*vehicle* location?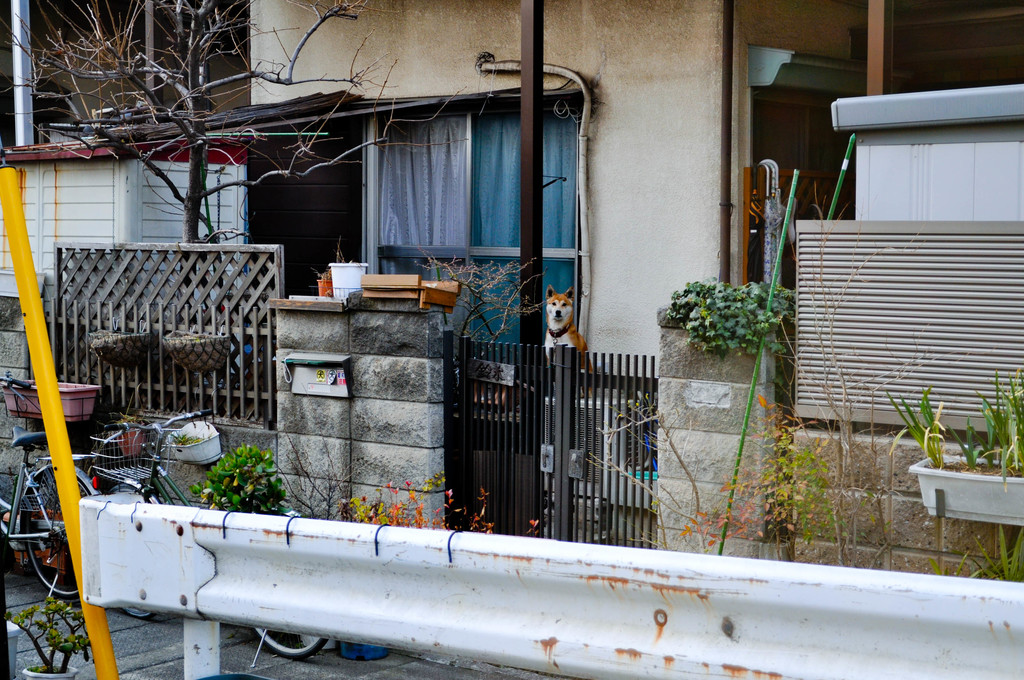
[left=0, top=376, right=140, bottom=605]
